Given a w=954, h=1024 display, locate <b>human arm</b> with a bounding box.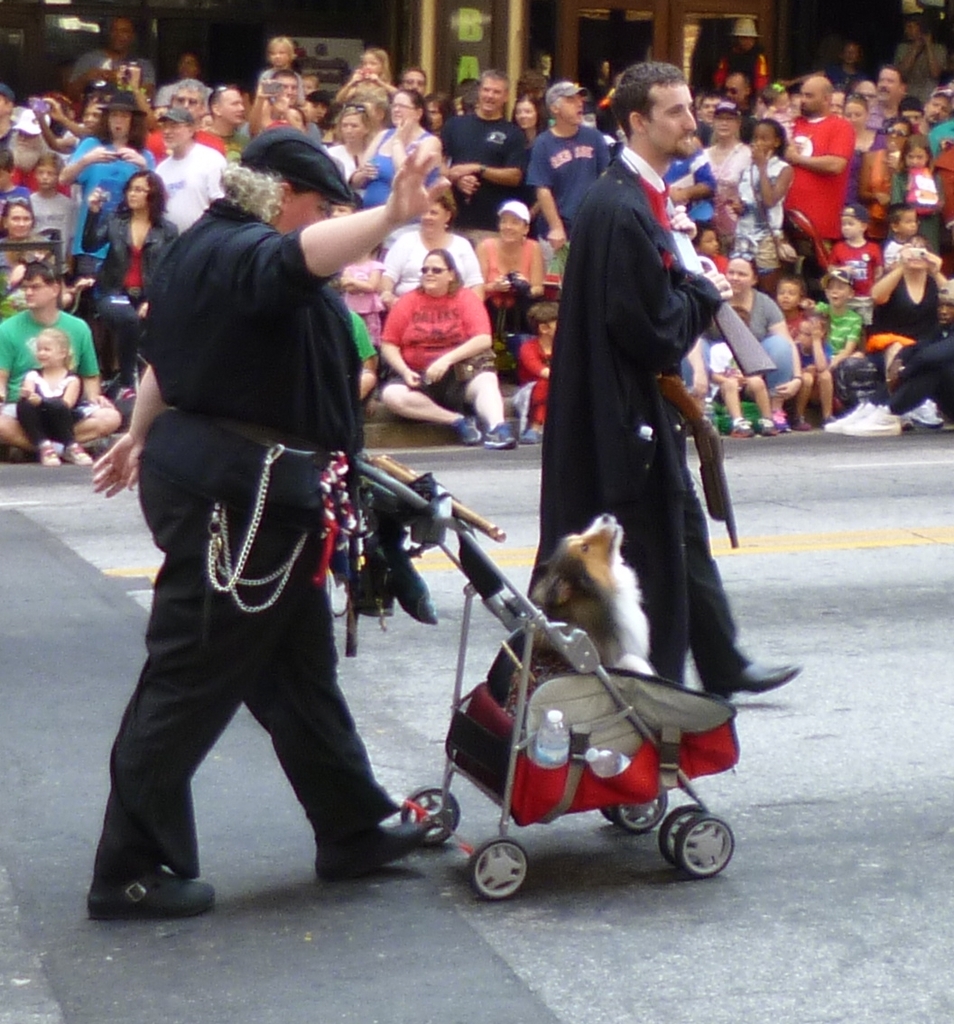
Located: 851:153:888:205.
